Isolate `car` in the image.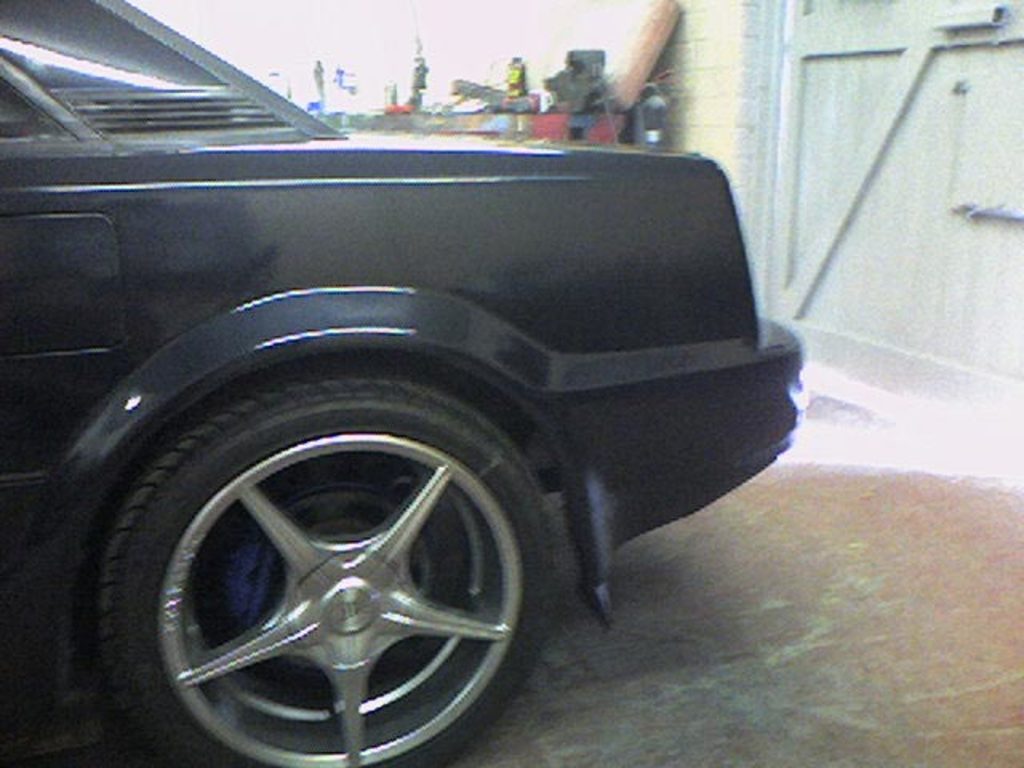
Isolated region: 10:0:805:760.
